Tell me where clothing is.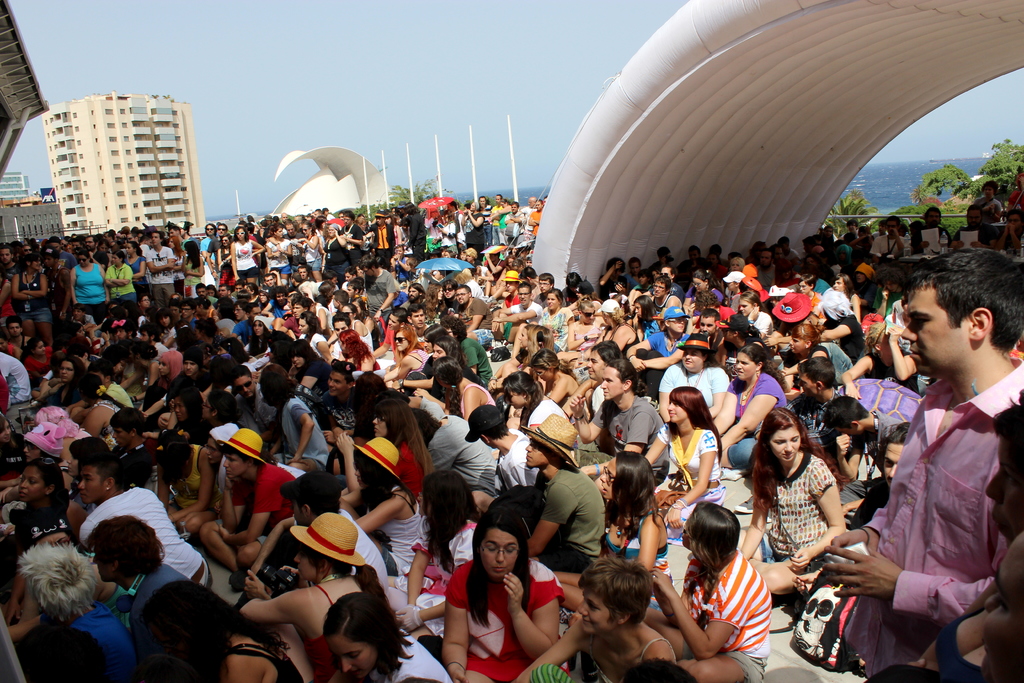
clothing is at 528,612,679,682.
